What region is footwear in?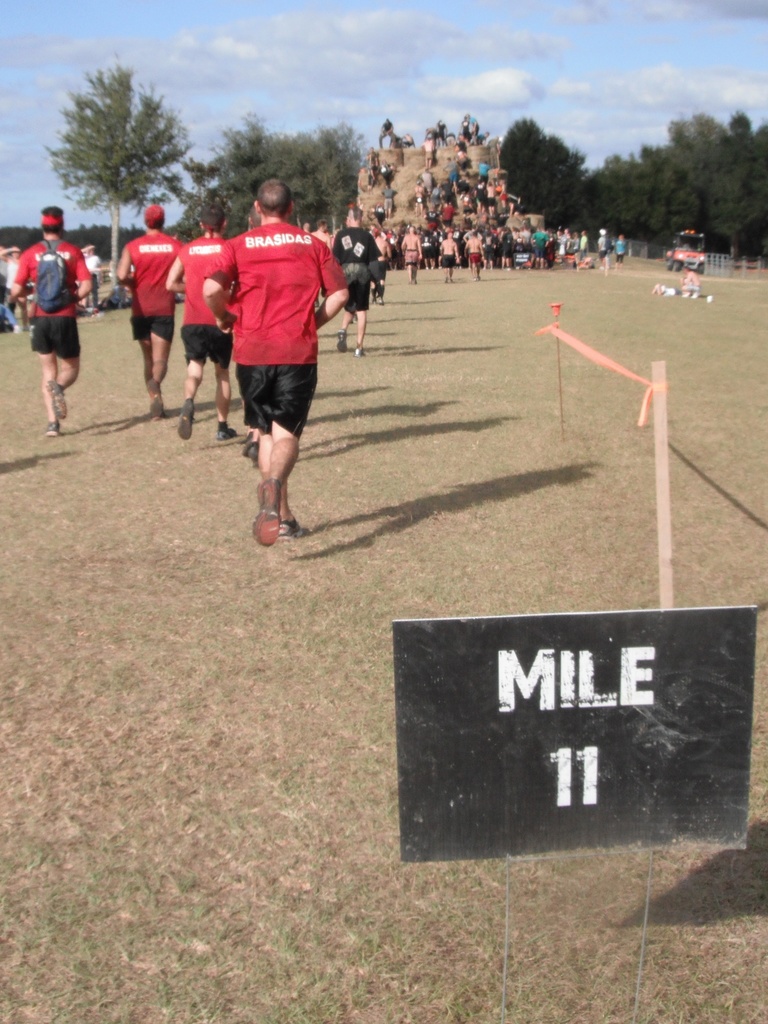
x1=442, y1=278, x2=447, y2=285.
